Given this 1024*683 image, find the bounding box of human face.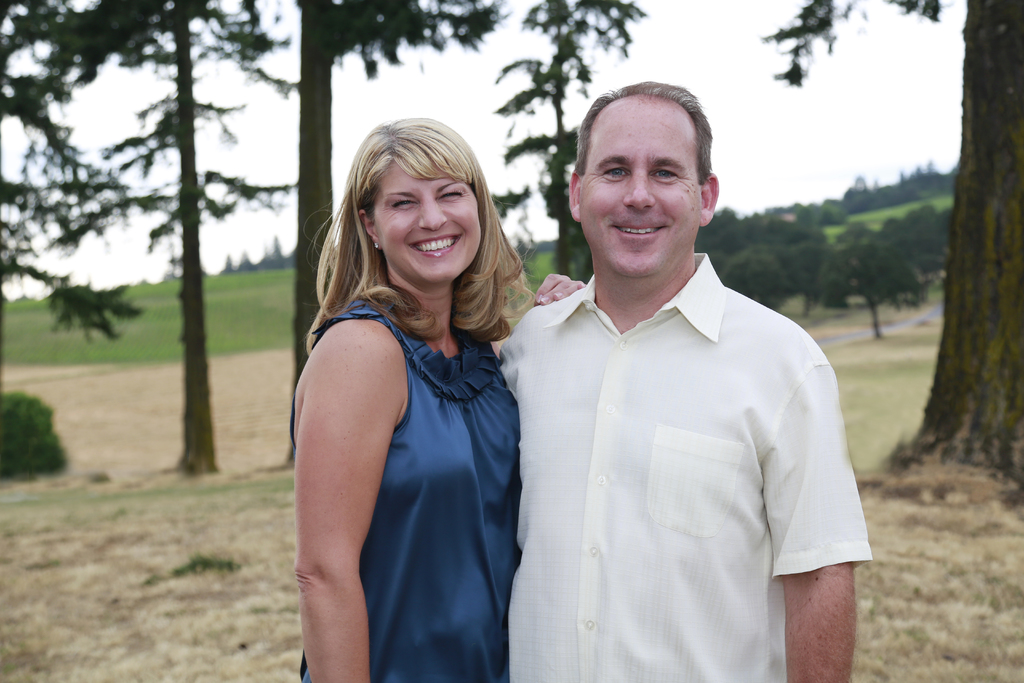
{"left": 370, "top": 160, "right": 484, "bottom": 284}.
